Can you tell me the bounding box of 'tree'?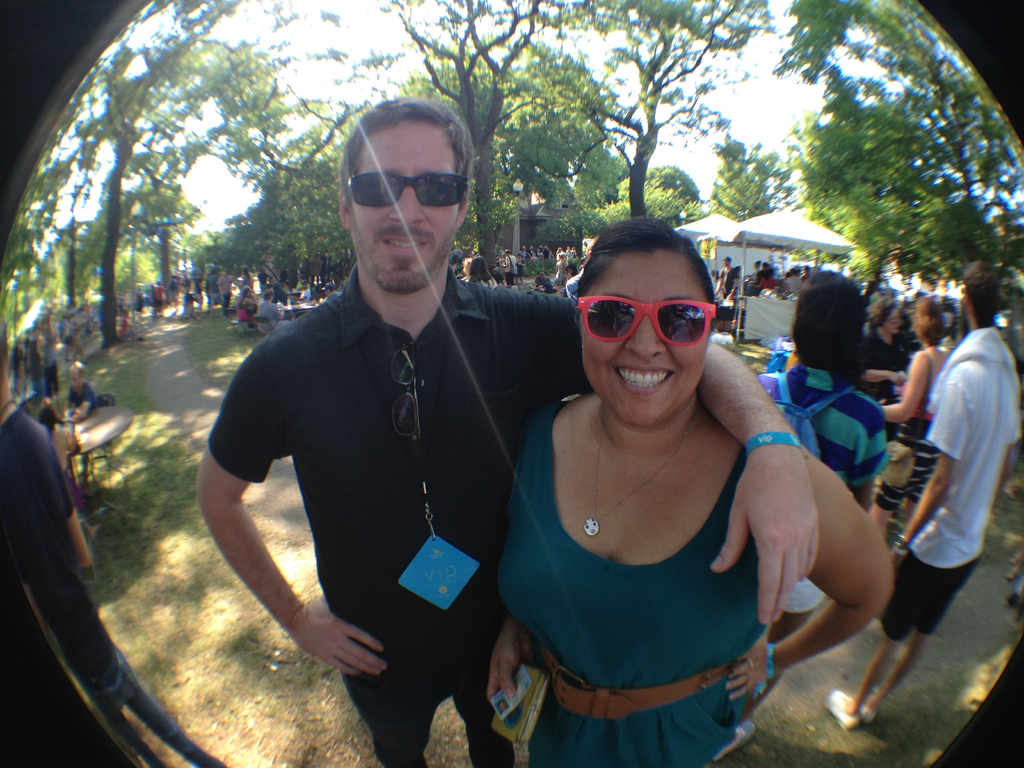
794 78 907 311.
